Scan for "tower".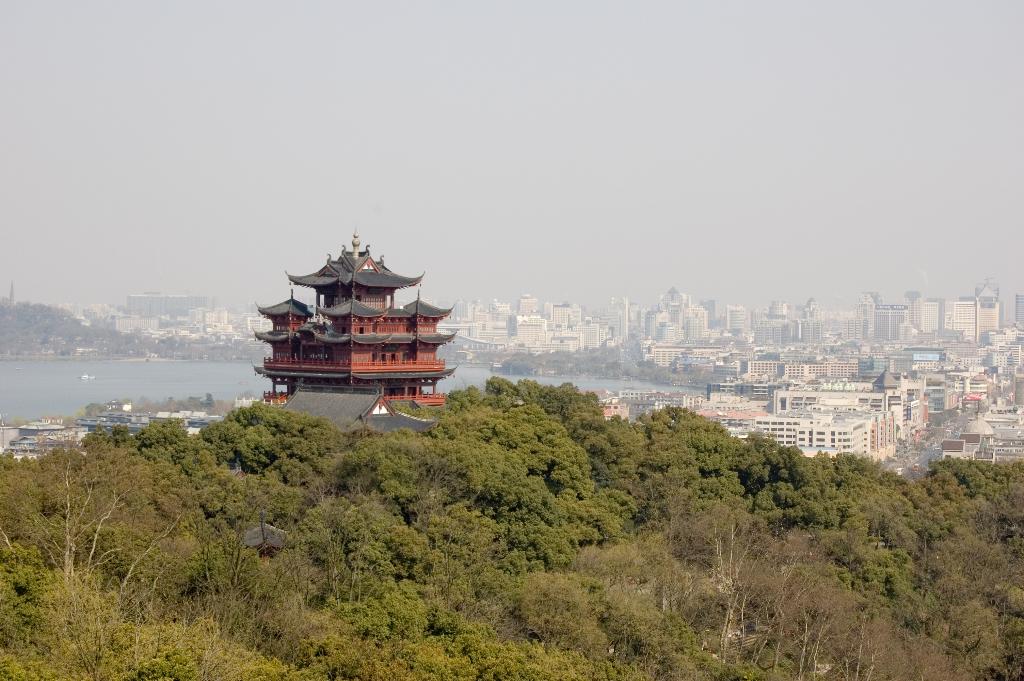
Scan result: <region>728, 306, 746, 331</region>.
